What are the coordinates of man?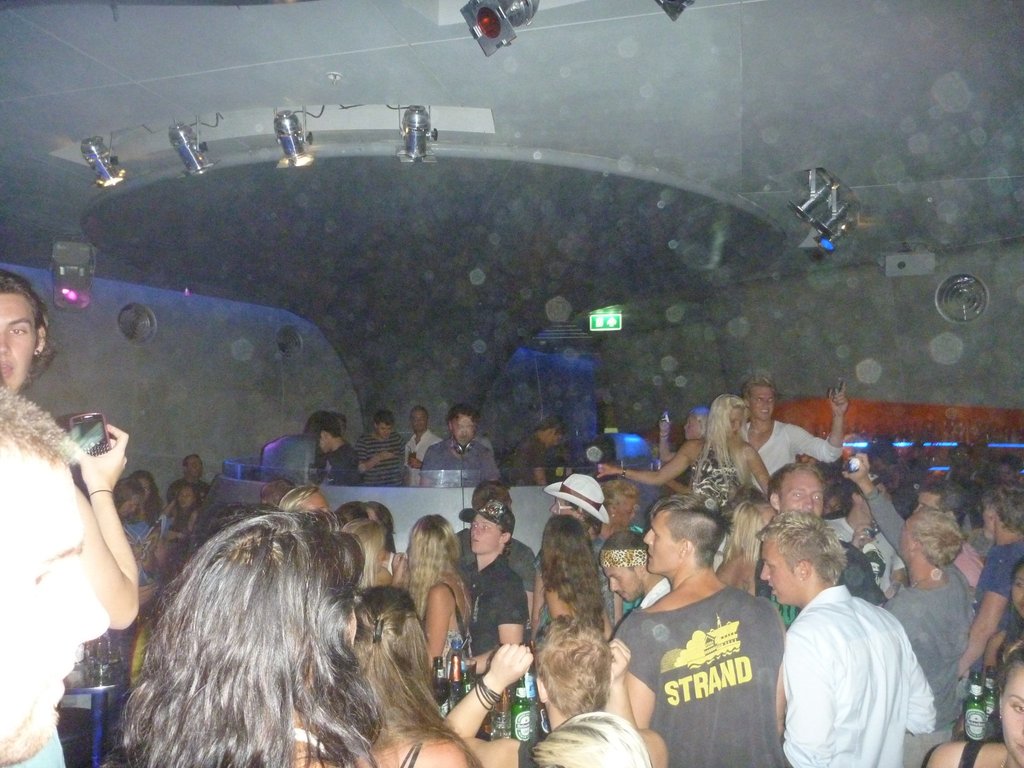
{"left": 909, "top": 481, "right": 985, "bottom": 584}.
